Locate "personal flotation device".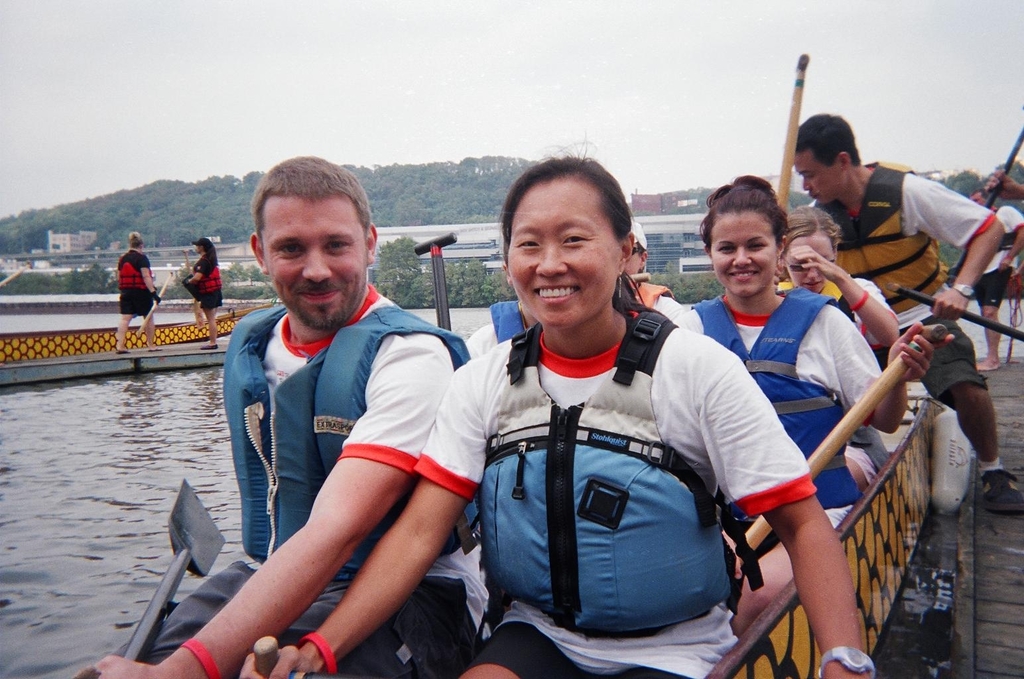
Bounding box: detection(491, 288, 675, 347).
